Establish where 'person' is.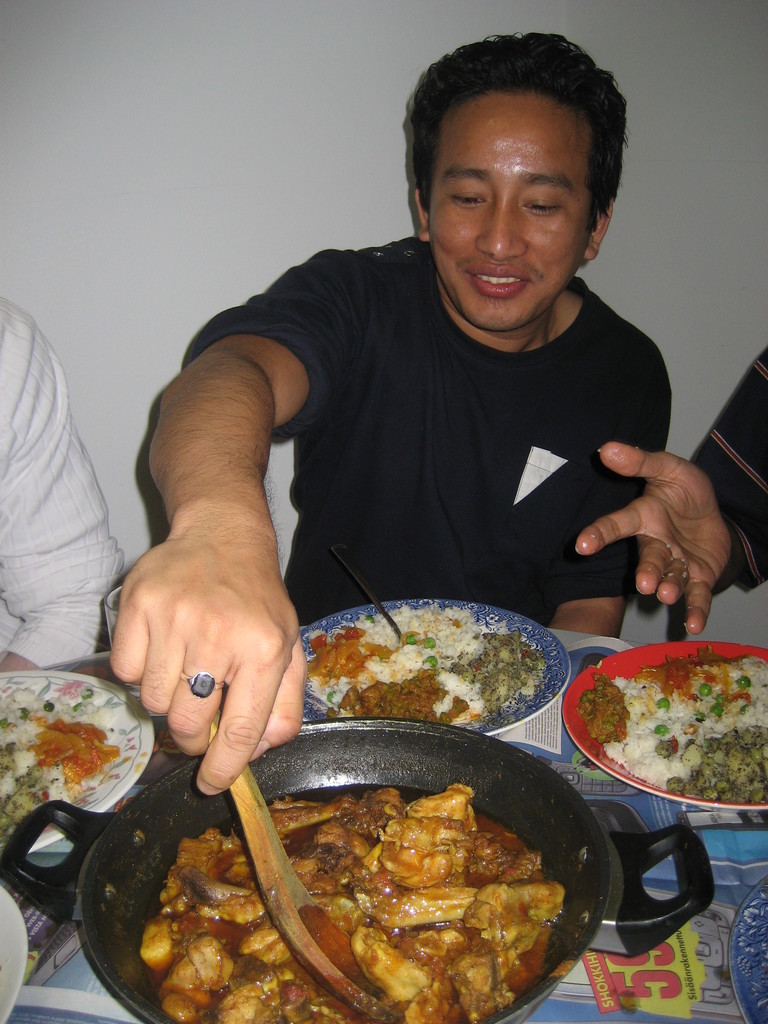
Established at {"x1": 0, "y1": 297, "x2": 122, "y2": 673}.
